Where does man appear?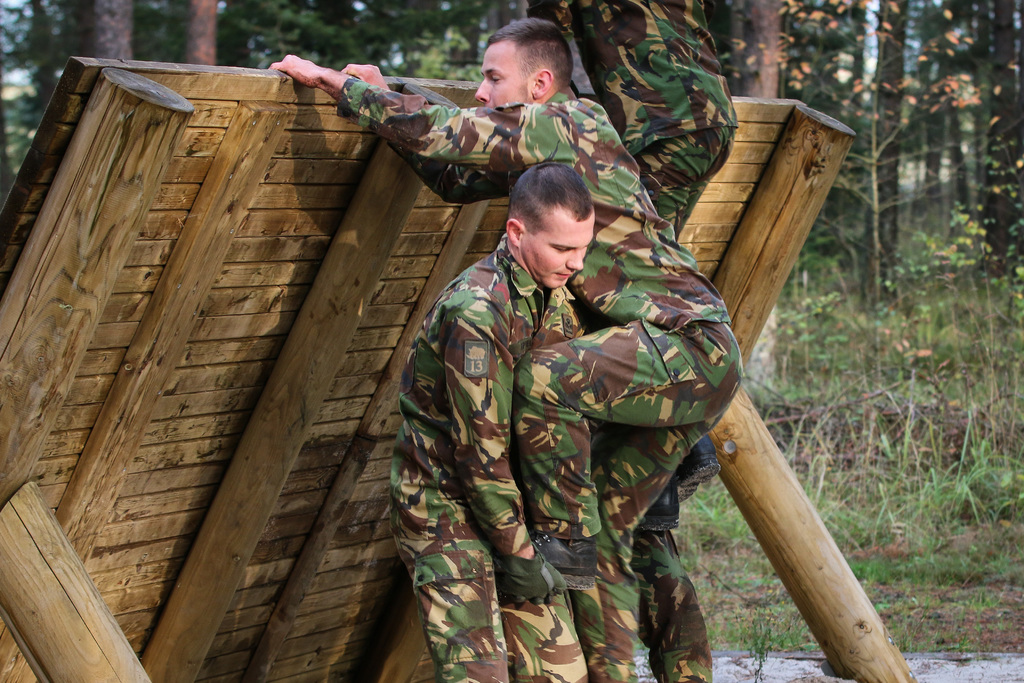
Appears at <region>388, 165, 595, 682</region>.
